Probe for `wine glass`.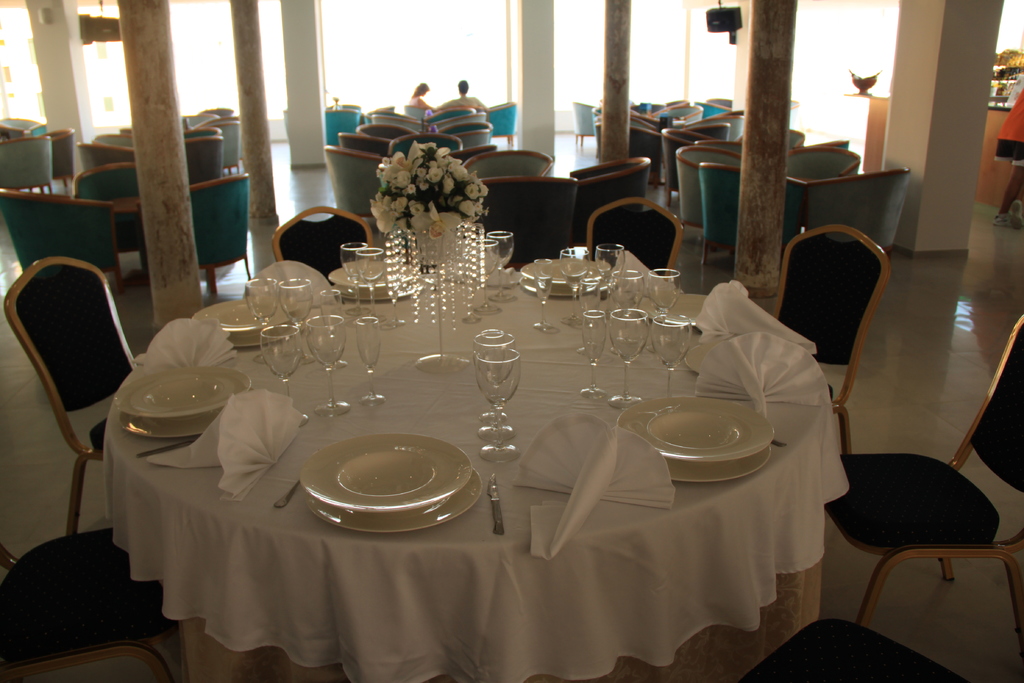
Probe result: [x1=659, y1=315, x2=692, y2=389].
